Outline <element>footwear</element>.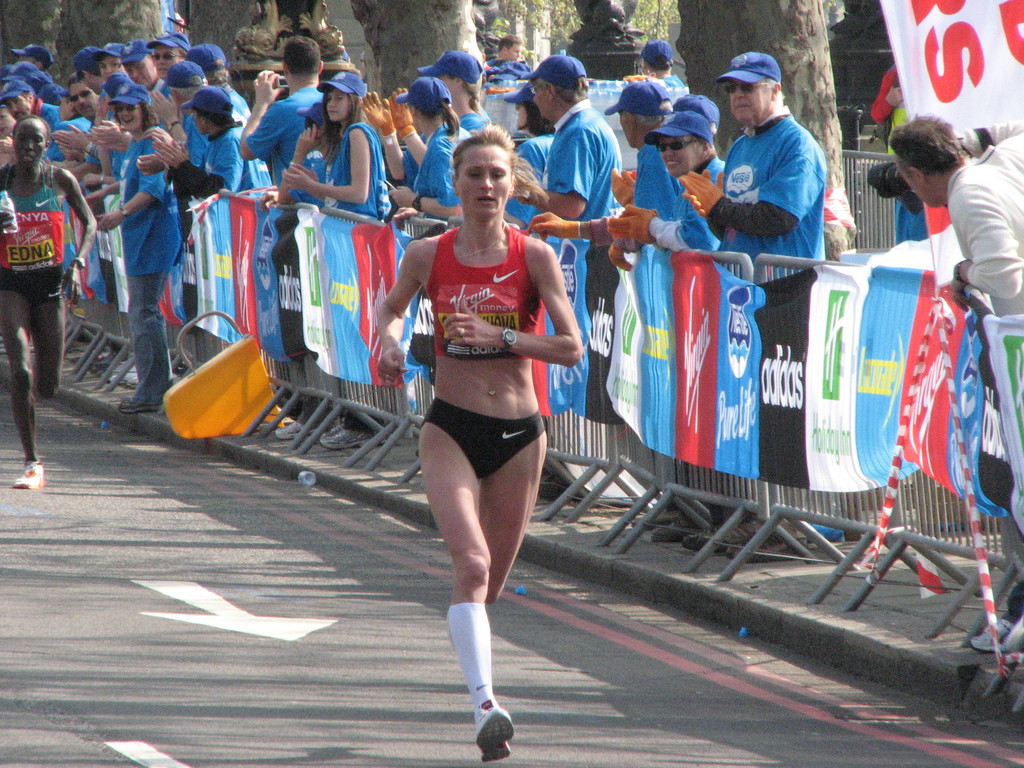
Outline: <box>117,393,163,412</box>.
